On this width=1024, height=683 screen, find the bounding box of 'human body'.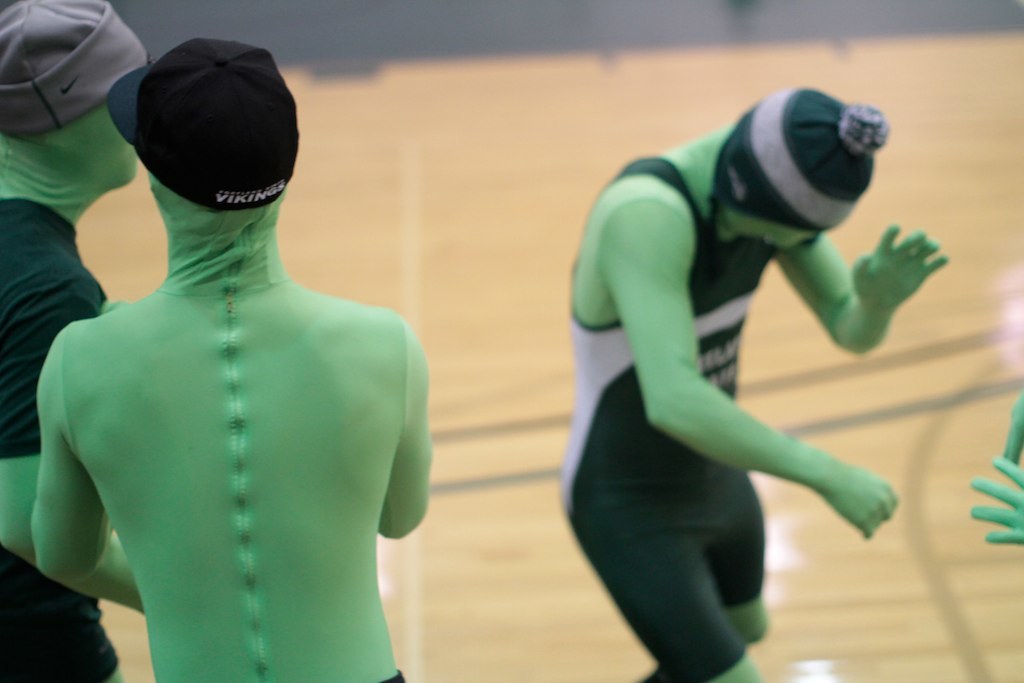
Bounding box: BBox(556, 88, 950, 682).
